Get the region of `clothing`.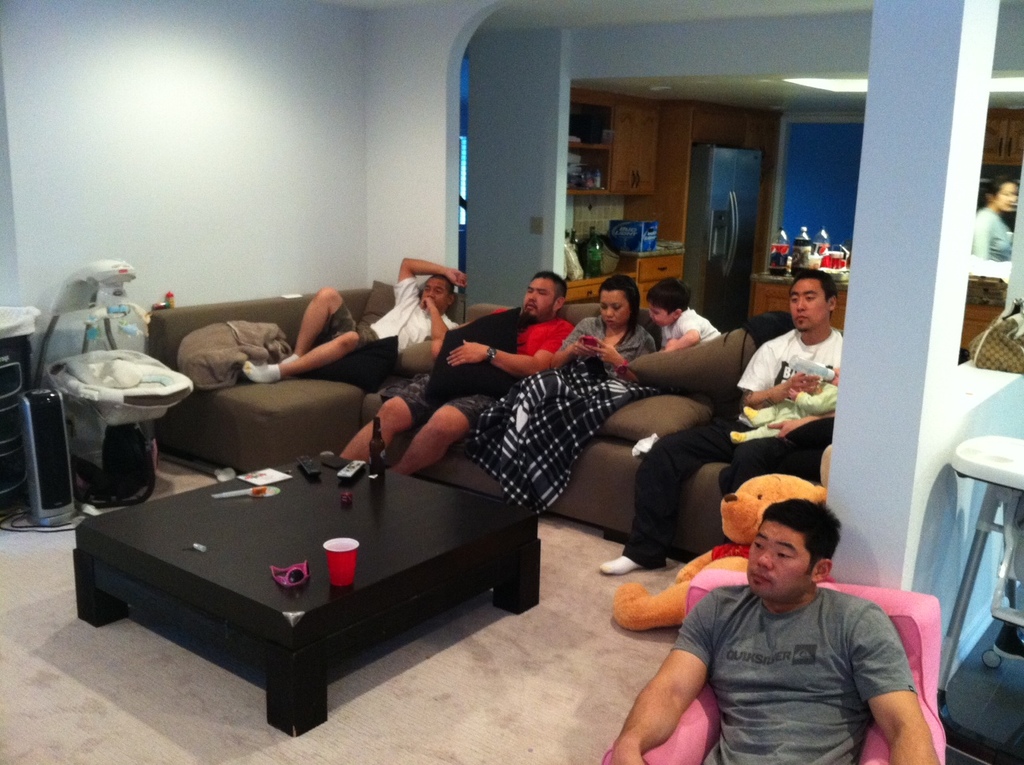
{"x1": 655, "y1": 303, "x2": 721, "y2": 345}.
